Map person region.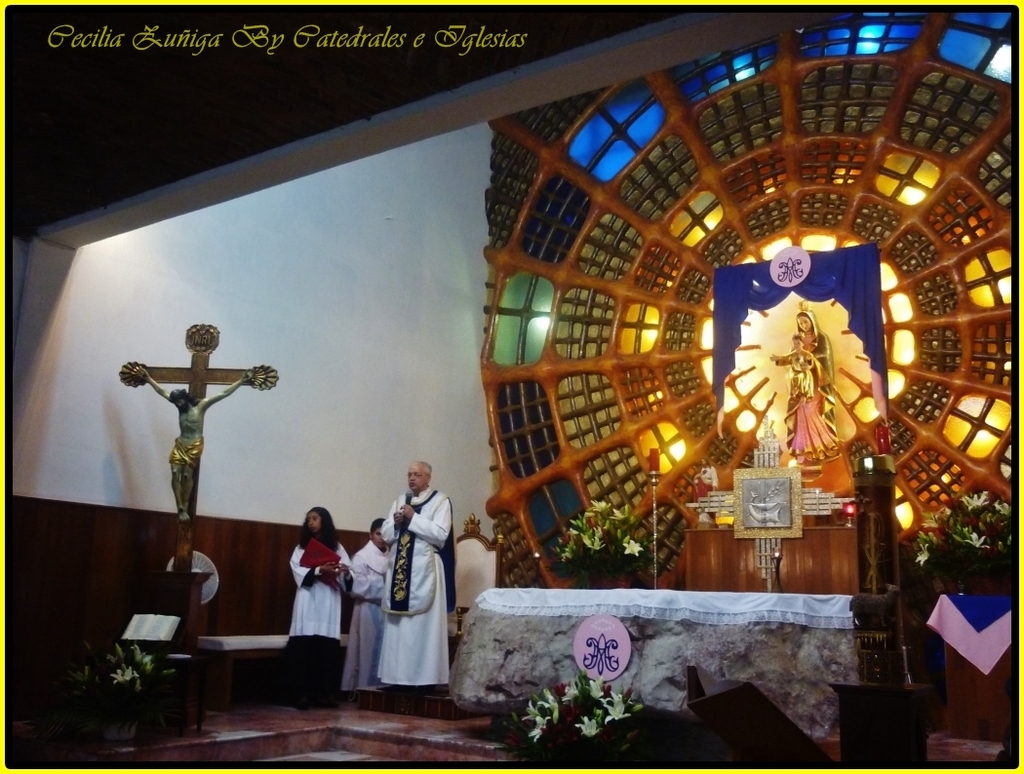
Mapped to (343, 517, 393, 686).
